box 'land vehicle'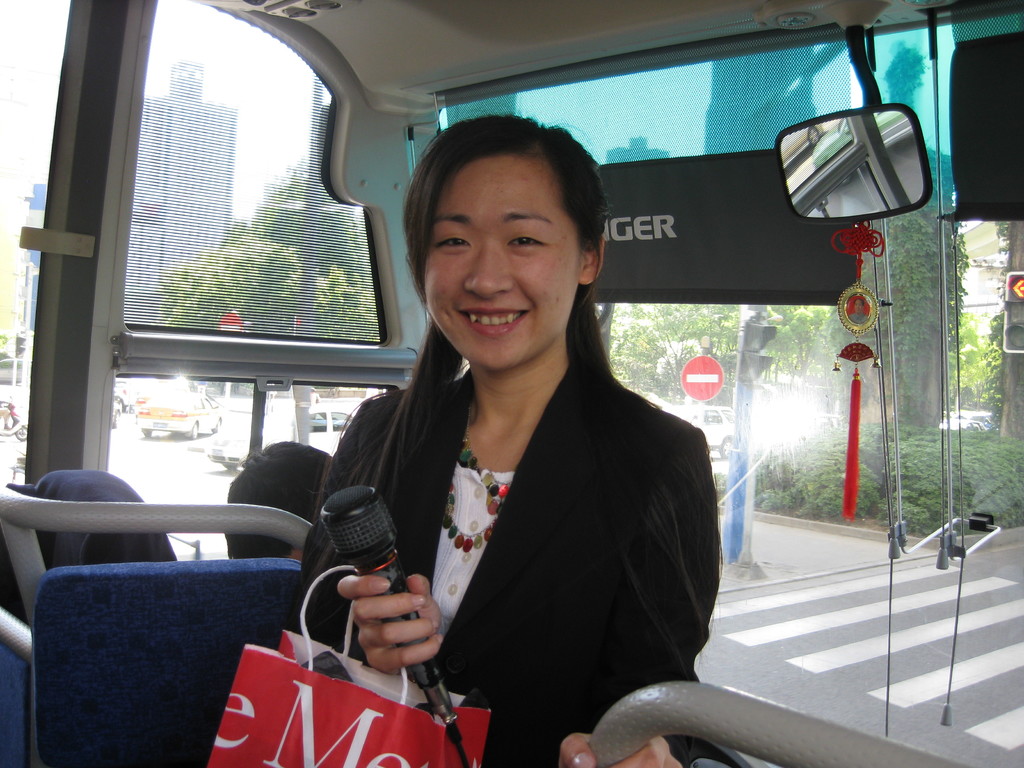
[133, 378, 163, 407]
